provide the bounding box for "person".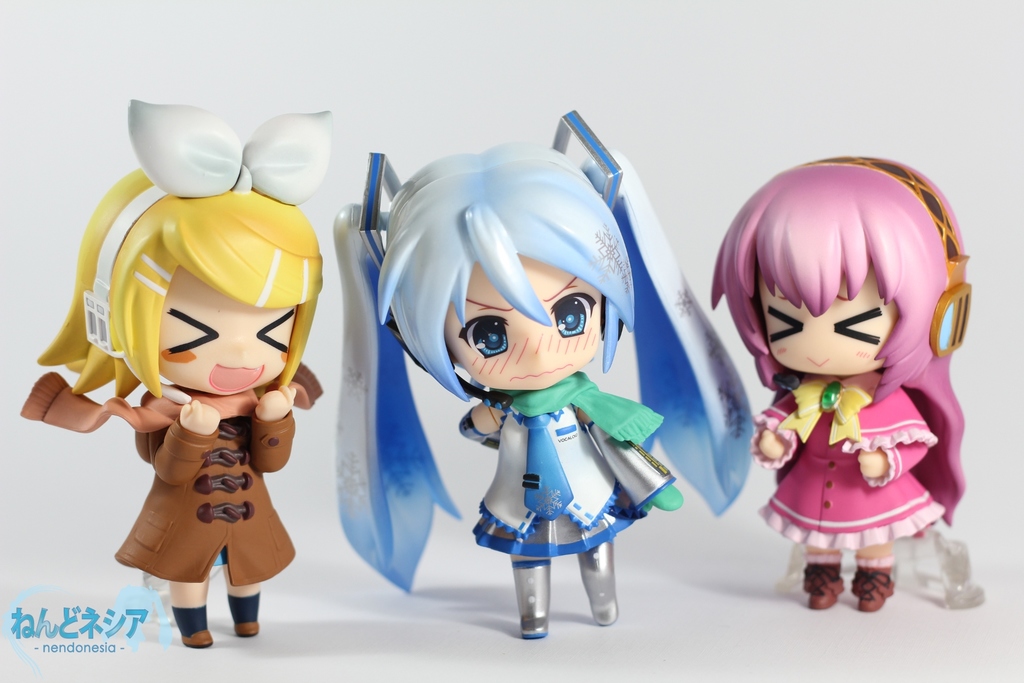
{"left": 710, "top": 155, "right": 972, "bottom": 610}.
